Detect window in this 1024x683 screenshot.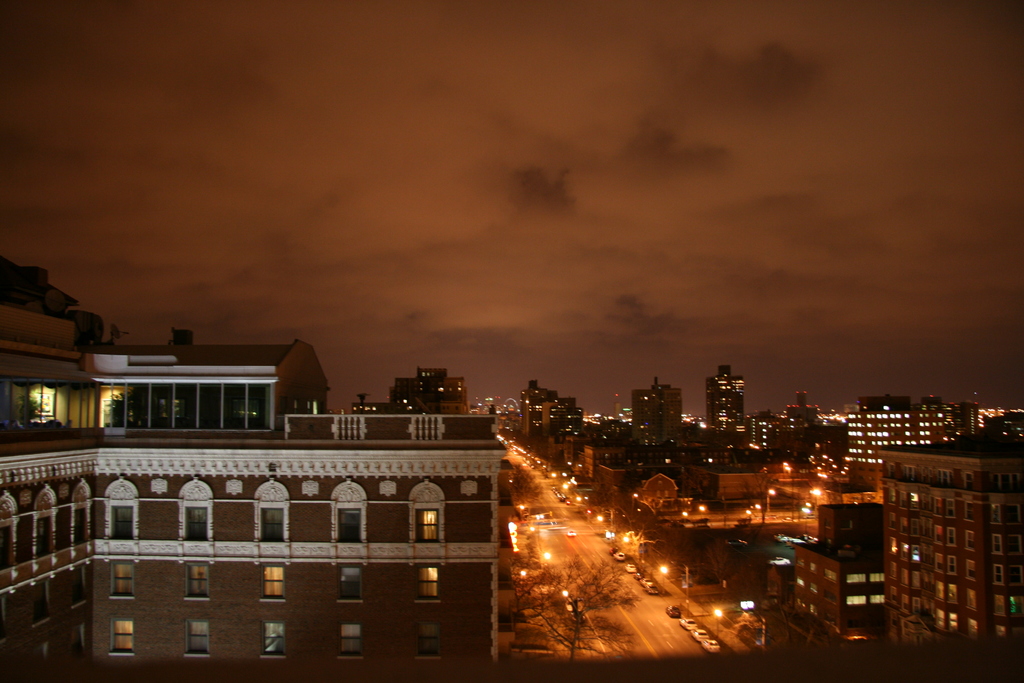
Detection: region(178, 500, 220, 540).
